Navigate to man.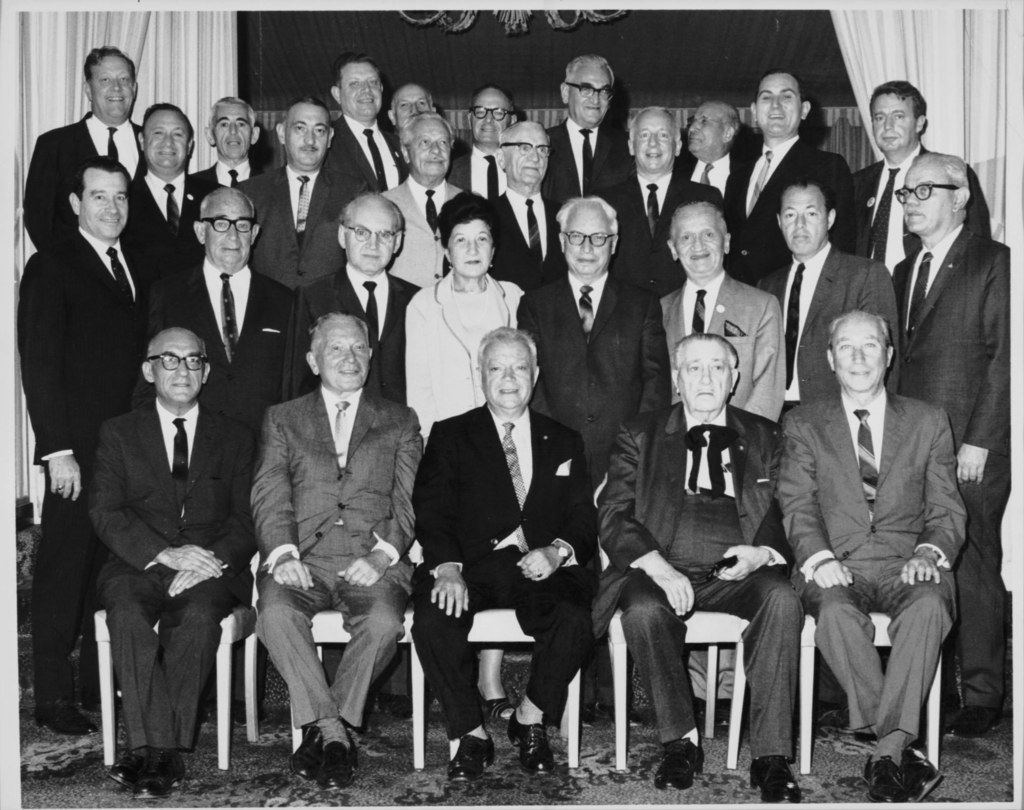
Navigation target: bbox=[778, 306, 973, 804].
